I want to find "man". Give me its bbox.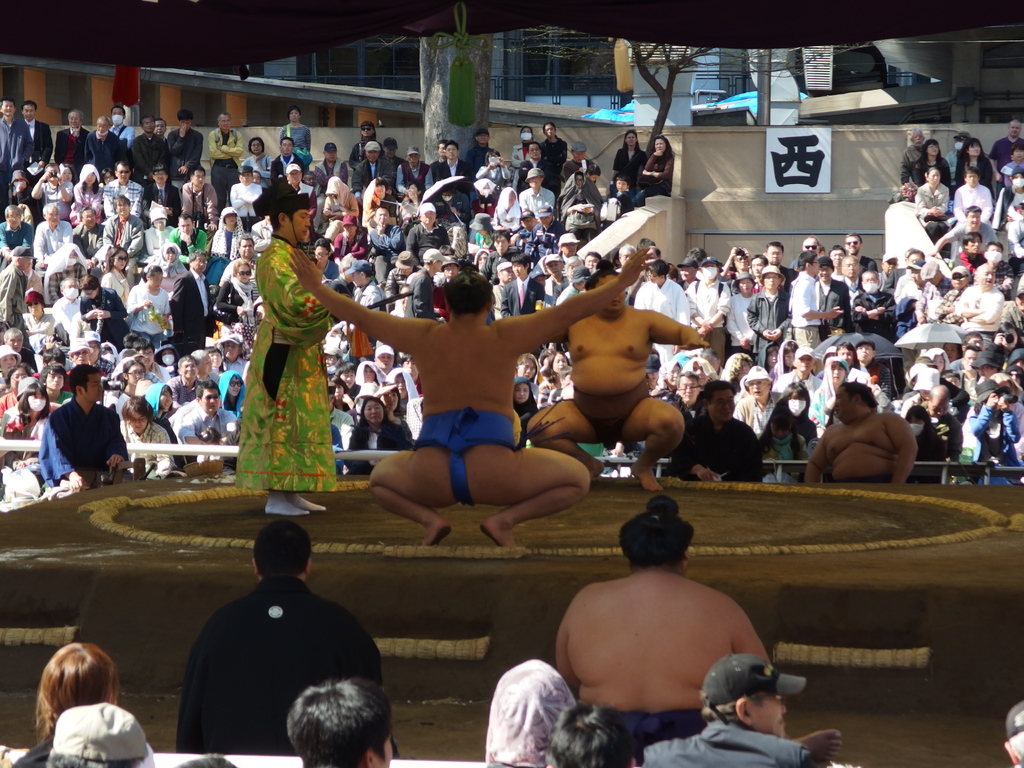
select_region(205, 108, 244, 205).
